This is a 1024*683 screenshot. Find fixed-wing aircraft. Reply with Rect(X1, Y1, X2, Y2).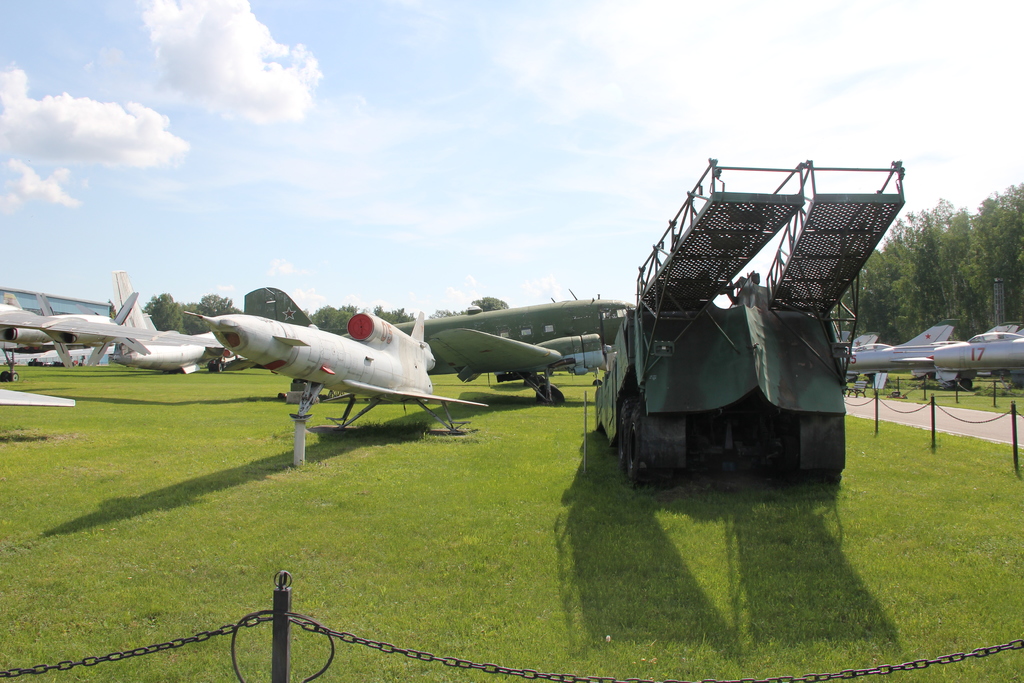
Rect(341, 287, 637, 400).
